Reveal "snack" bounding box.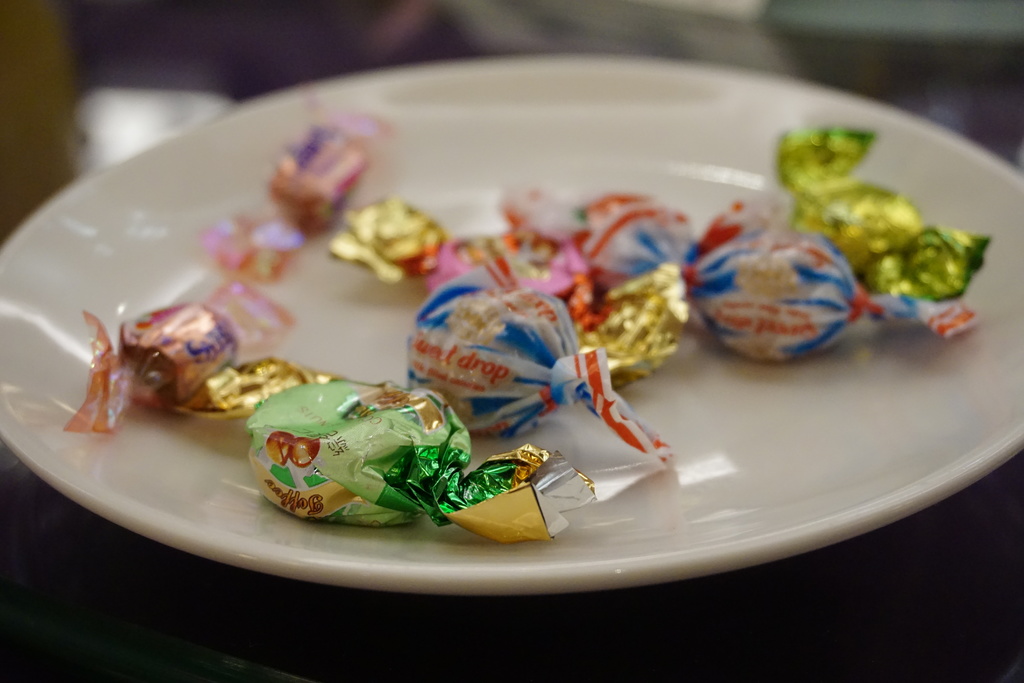
Revealed: box=[52, 286, 268, 436].
